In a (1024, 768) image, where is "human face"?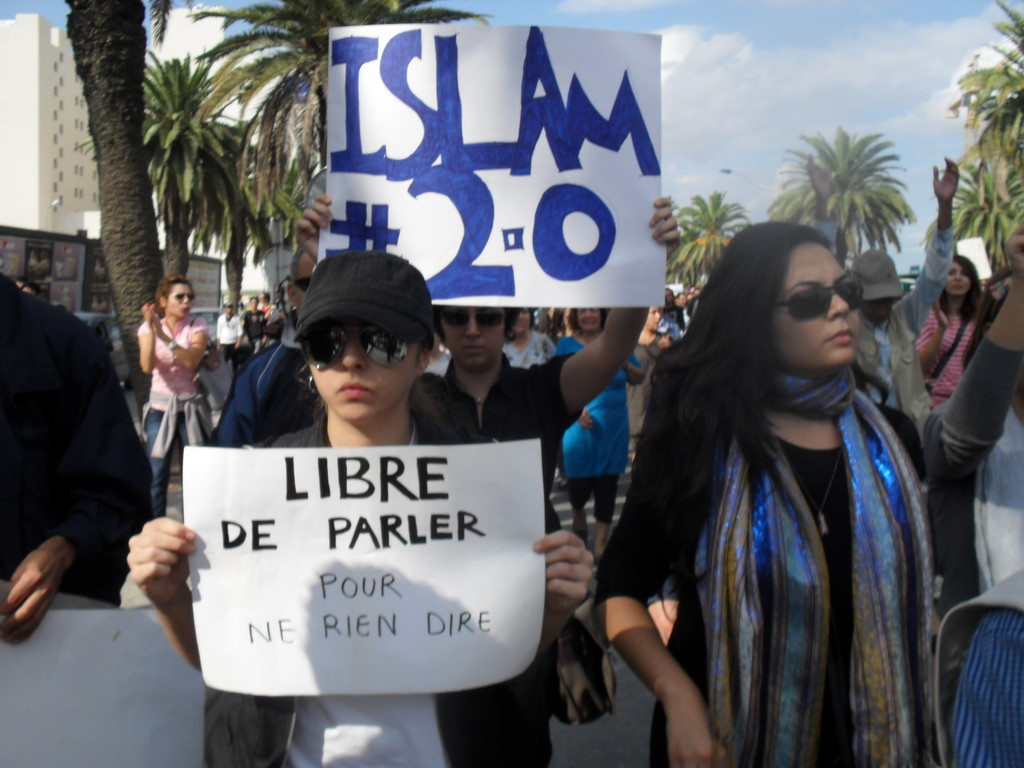
bbox=(948, 267, 966, 292).
